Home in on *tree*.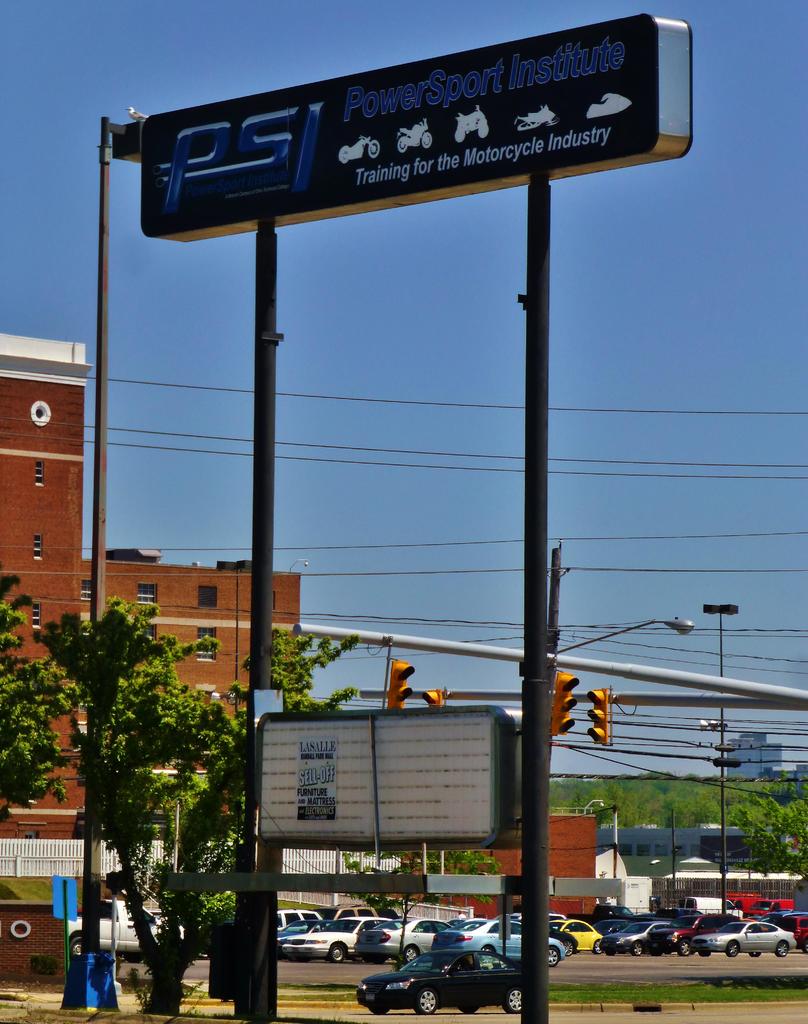
Homed in at left=339, top=840, right=505, bottom=968.
